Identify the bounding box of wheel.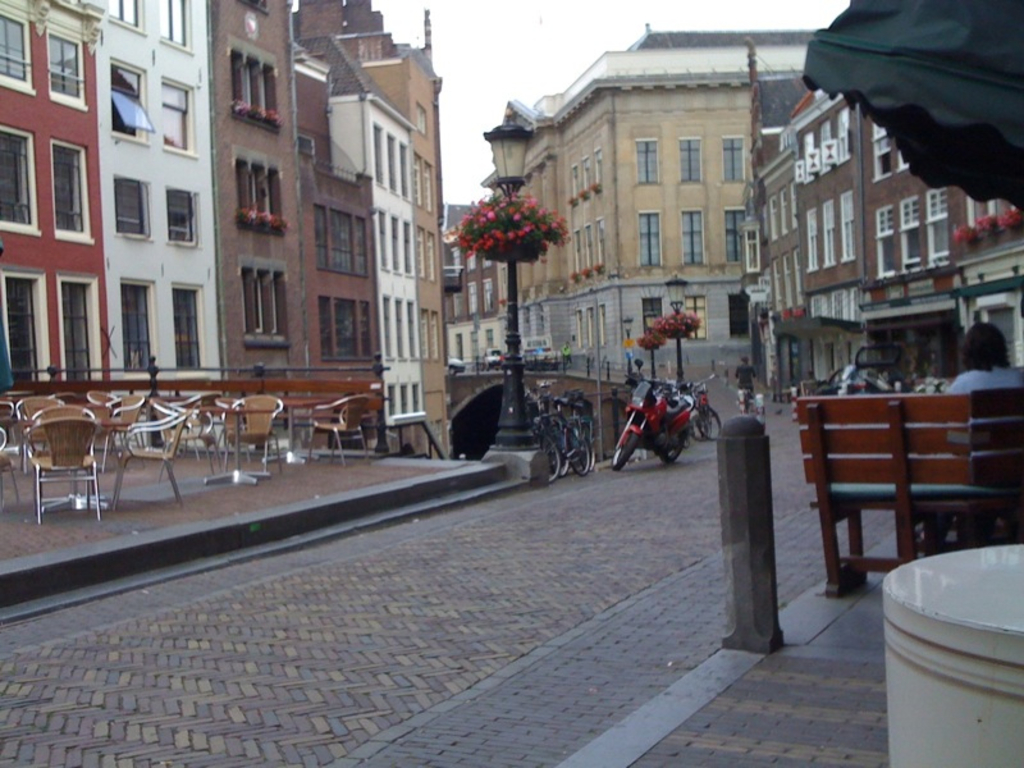
BBox(535, 435, 554, 479).
